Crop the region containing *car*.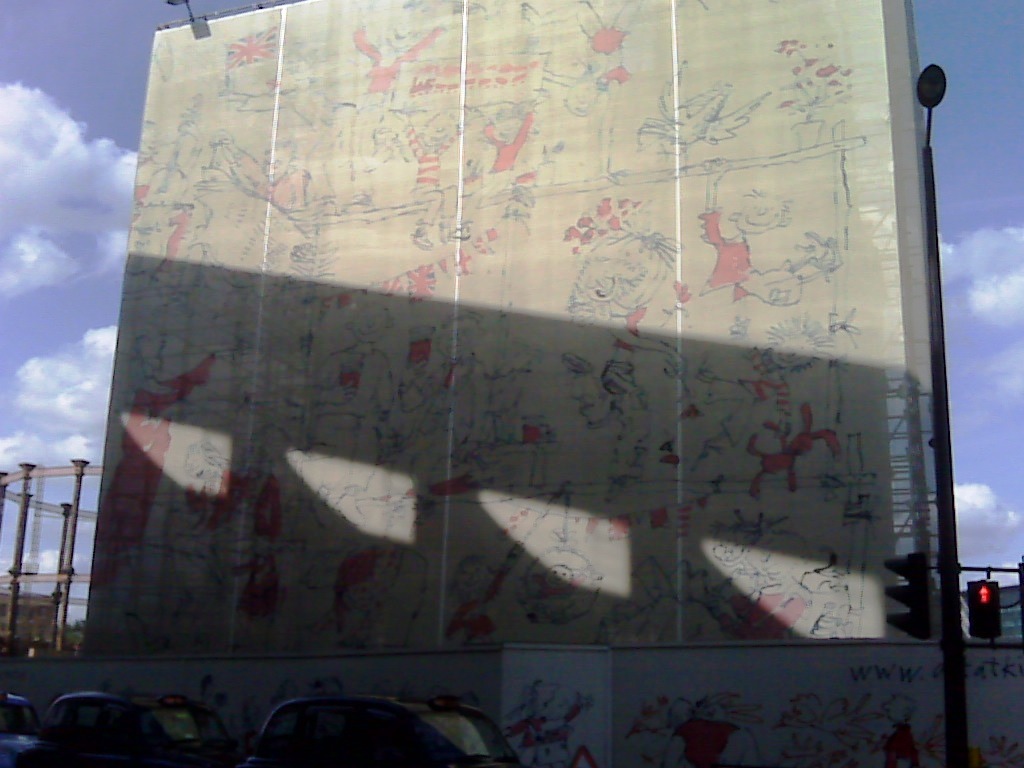
Crop region: left=12, top=685, right=243, bottom=767.
